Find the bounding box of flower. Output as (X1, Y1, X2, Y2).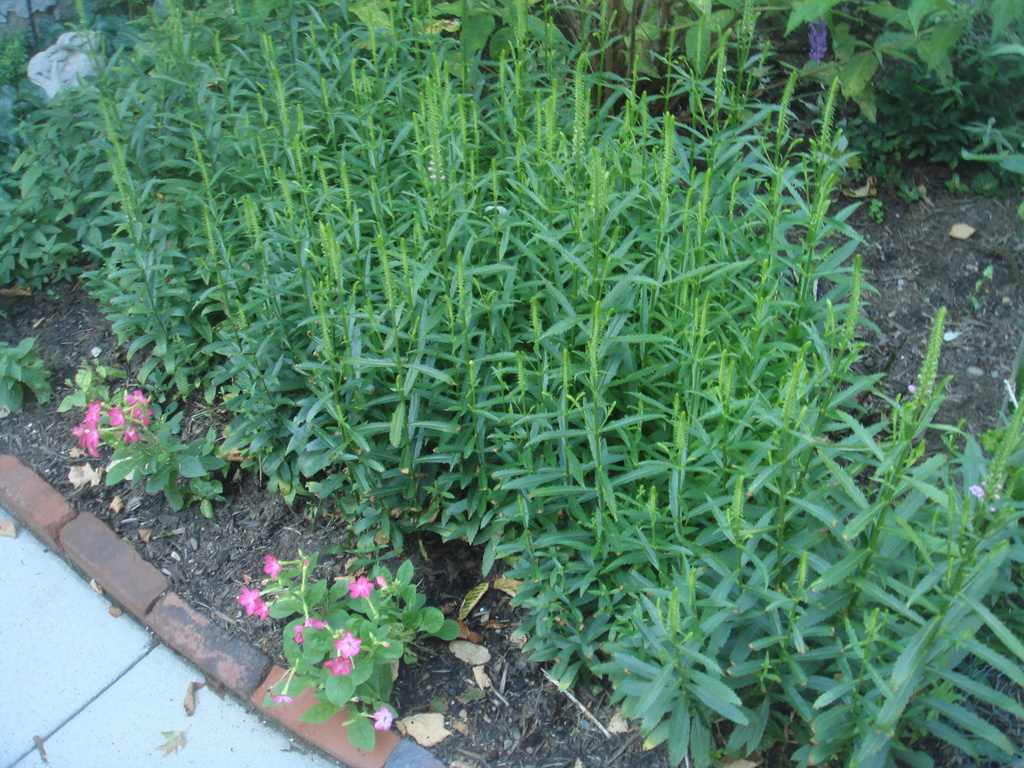
(77, 431, 100, 458).
